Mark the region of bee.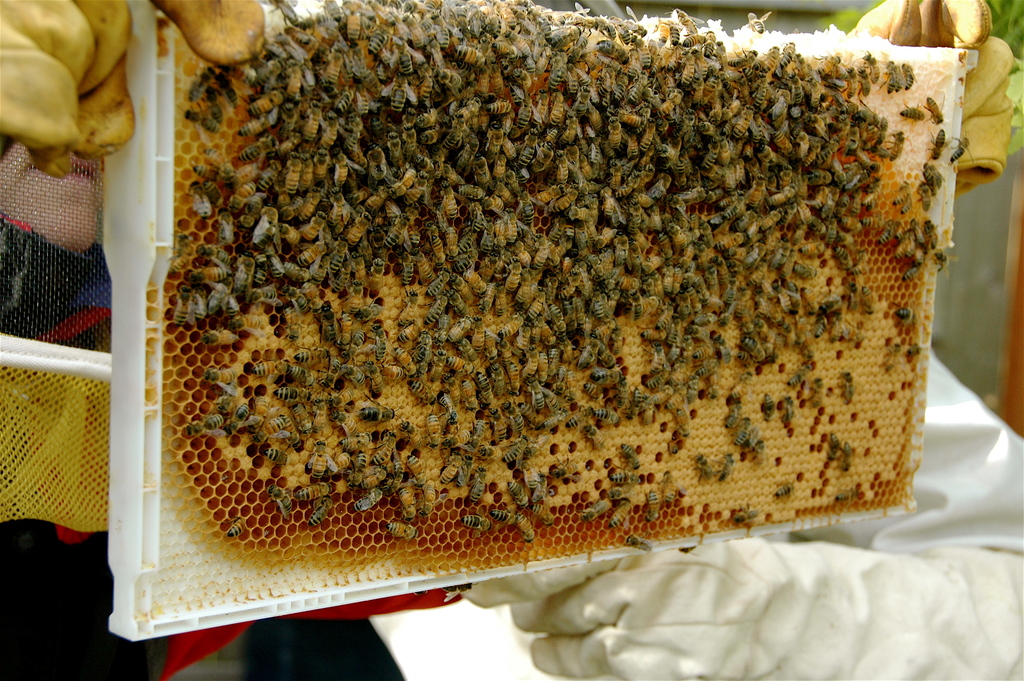
Region: 920, 94, 949, 124.
